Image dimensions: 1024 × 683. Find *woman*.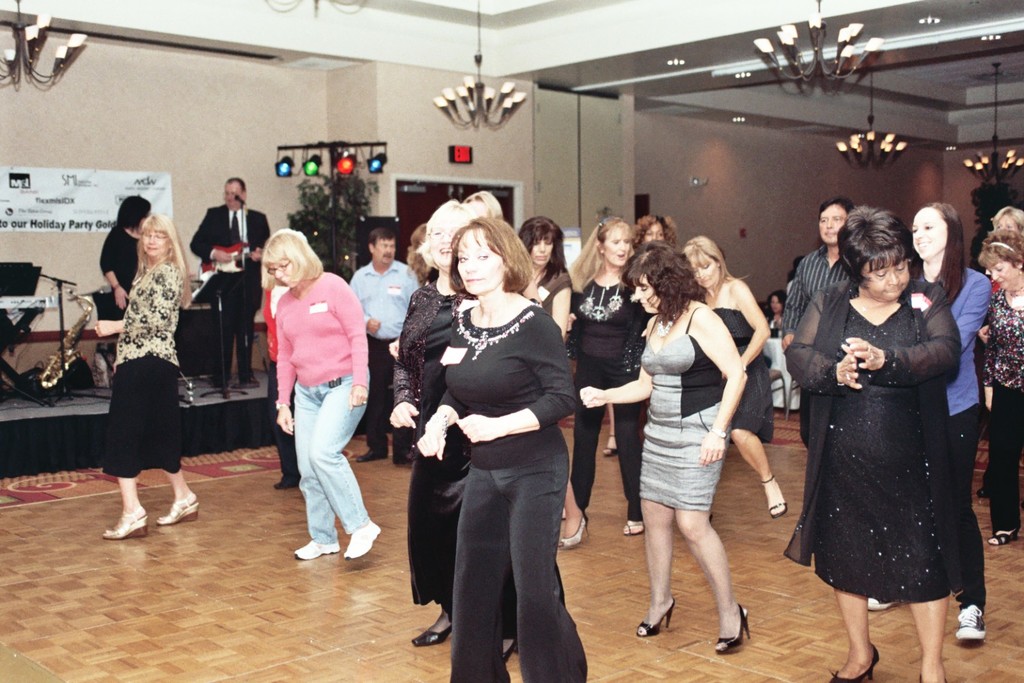
<box>974,225,1023,550</box>.
